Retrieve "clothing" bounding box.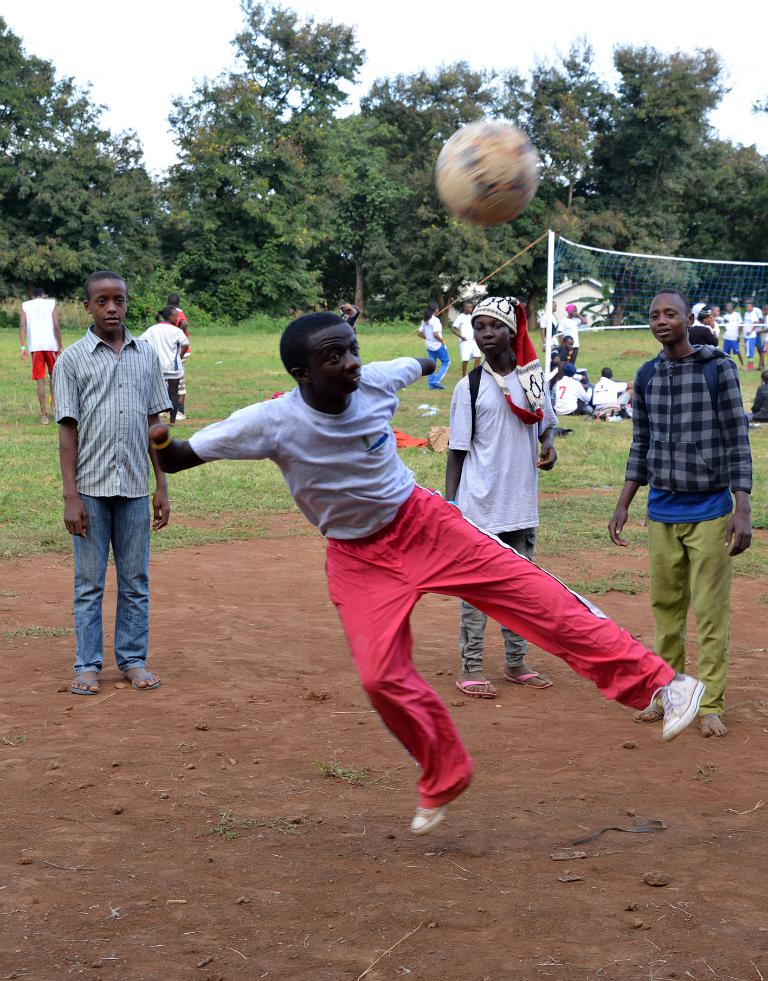
Bounding box: box=[183, 381, 682, 807].
